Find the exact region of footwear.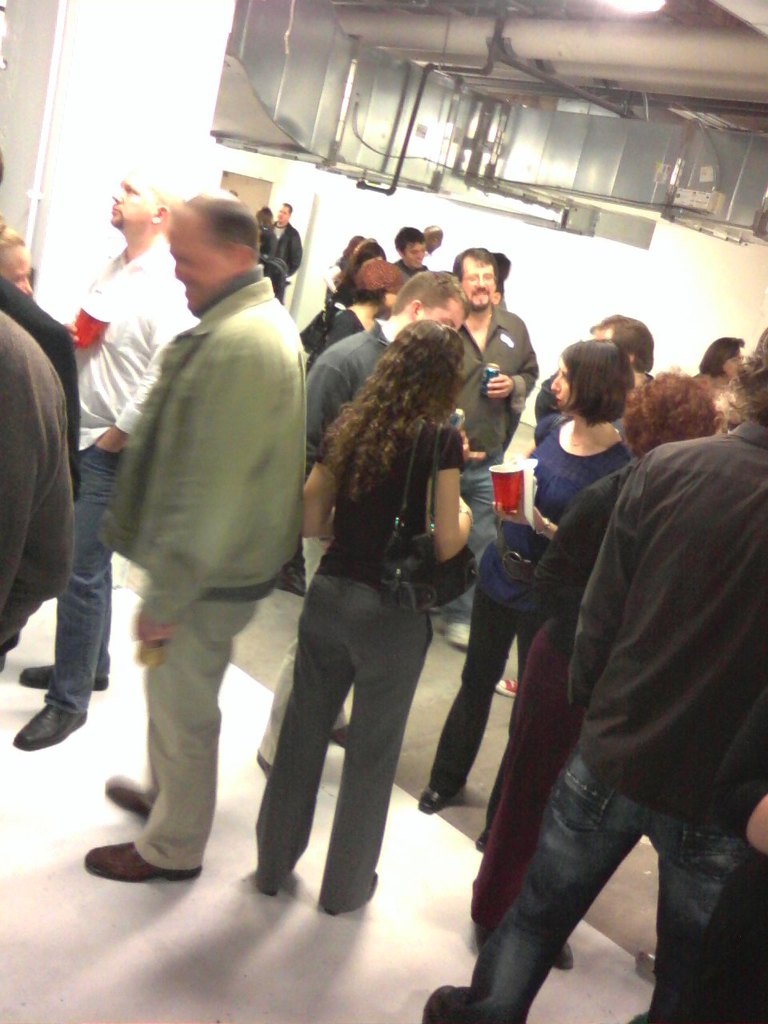
Exact region: rect(495, 676, 518, 698).
